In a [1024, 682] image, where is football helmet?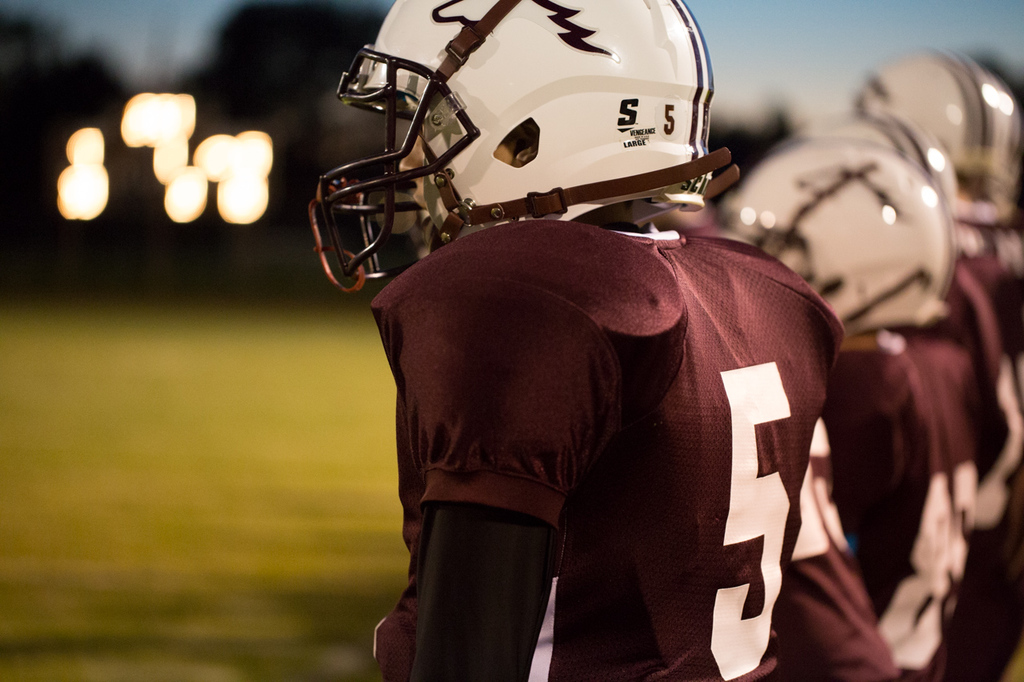
318, 9, 738, 325.
